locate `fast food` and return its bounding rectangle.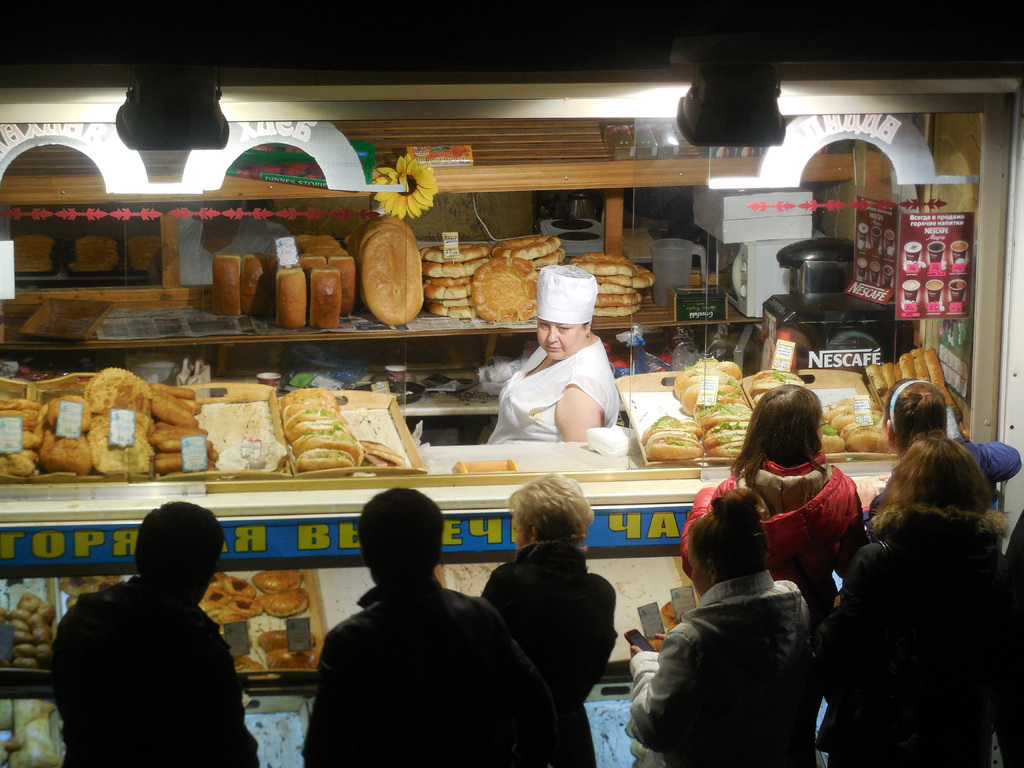
(x1=124, y1=233, x2=161, y2=271).
